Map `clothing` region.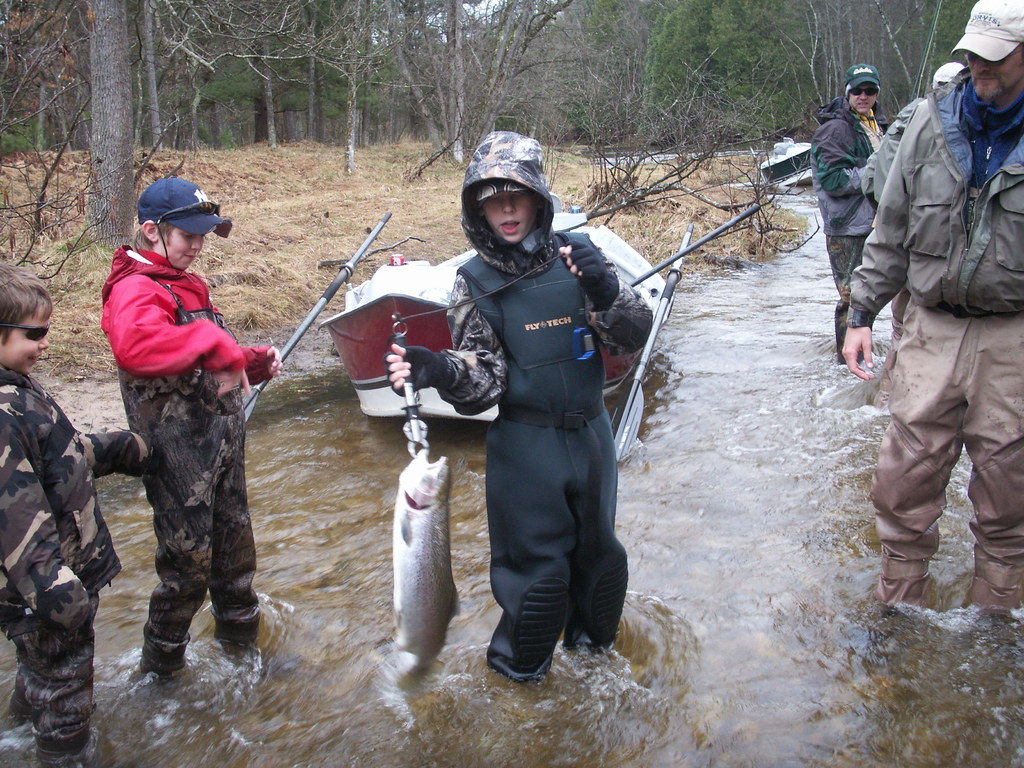
Mapped to <box>810,102,877,354</box>.
